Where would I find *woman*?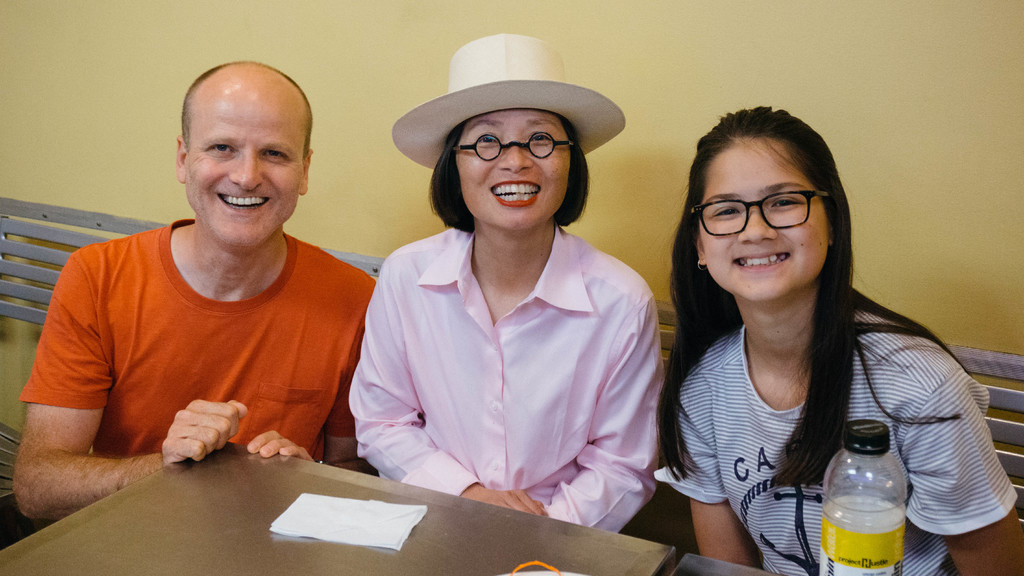
At <bbox>338, 74, 683, 518</bbox>.
